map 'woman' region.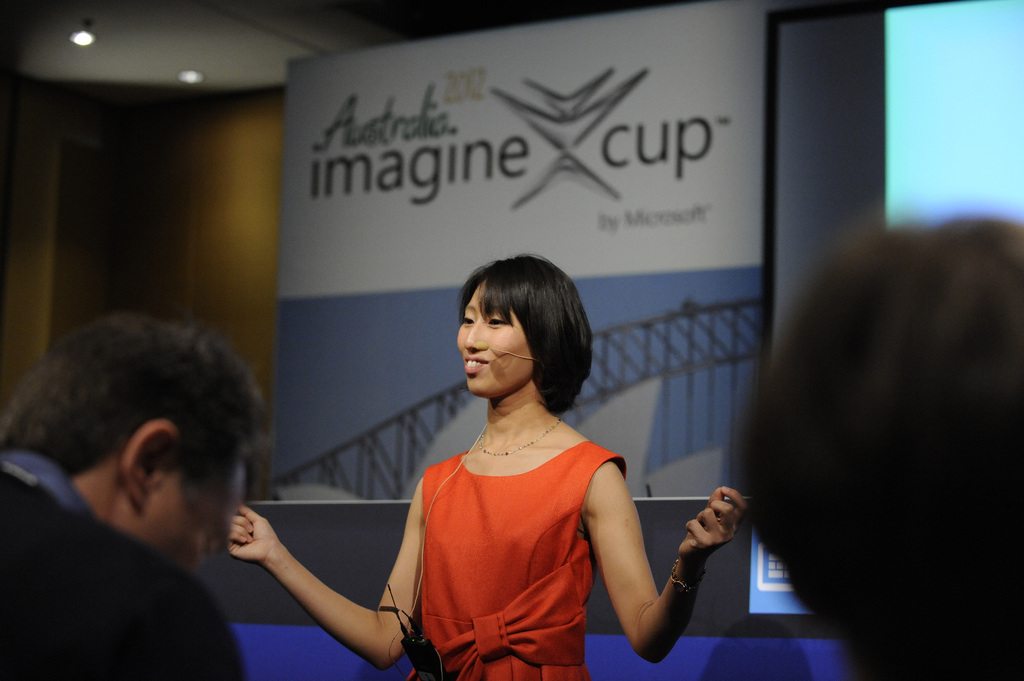
Mapped to (x1=220, y1=246, x2=741, y2=680).
